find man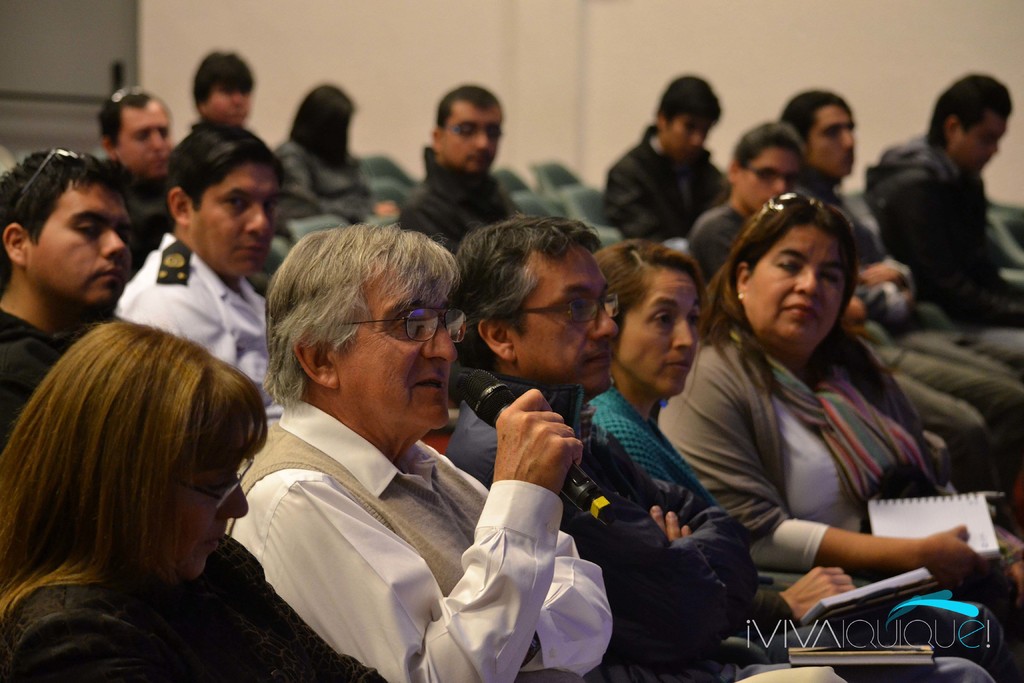
[left=0, top=144, right=138, bottom=450]
